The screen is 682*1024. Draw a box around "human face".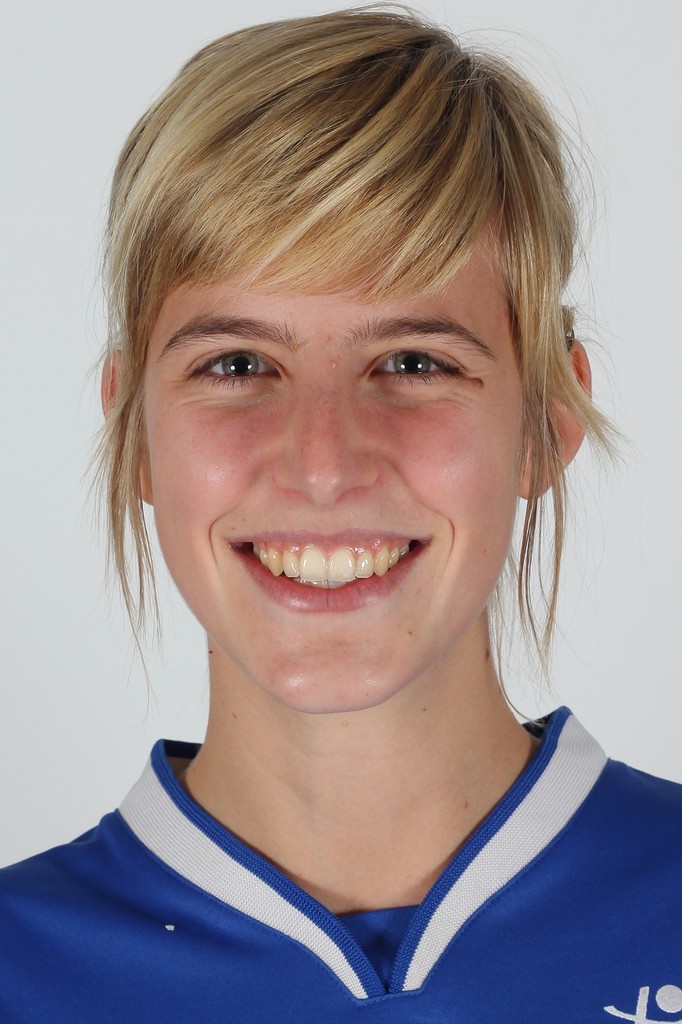
BBox(147, 212, 540, 712).
